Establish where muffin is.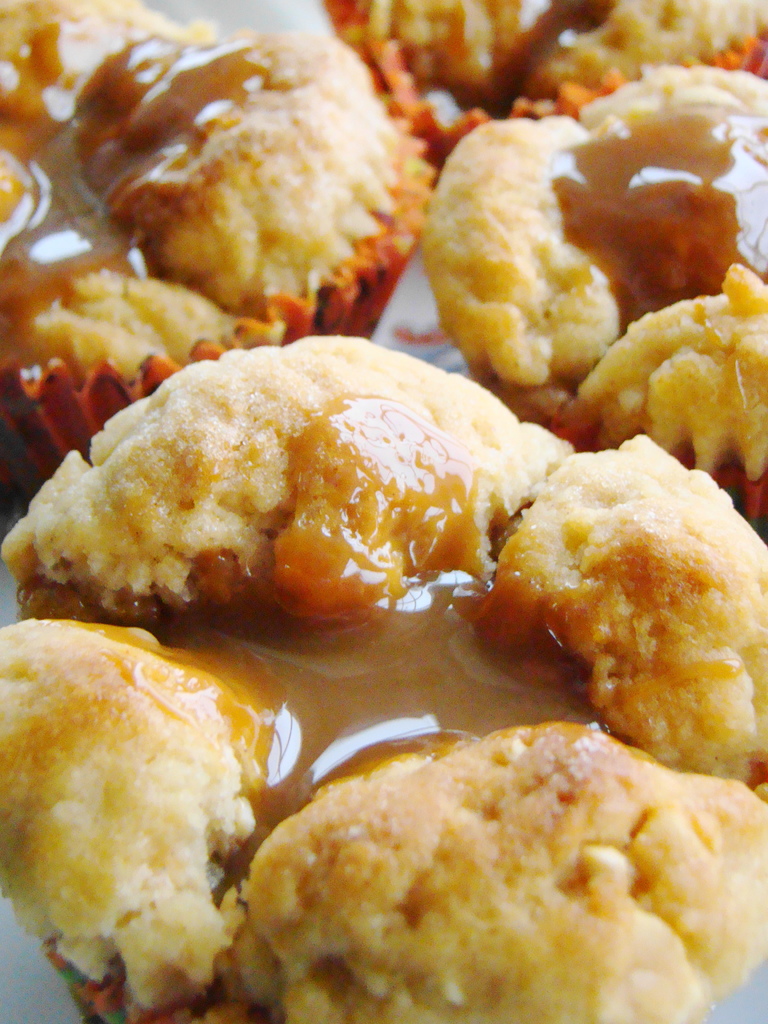
Established at (x1=317, y1=0, x2=767, y2=173).
